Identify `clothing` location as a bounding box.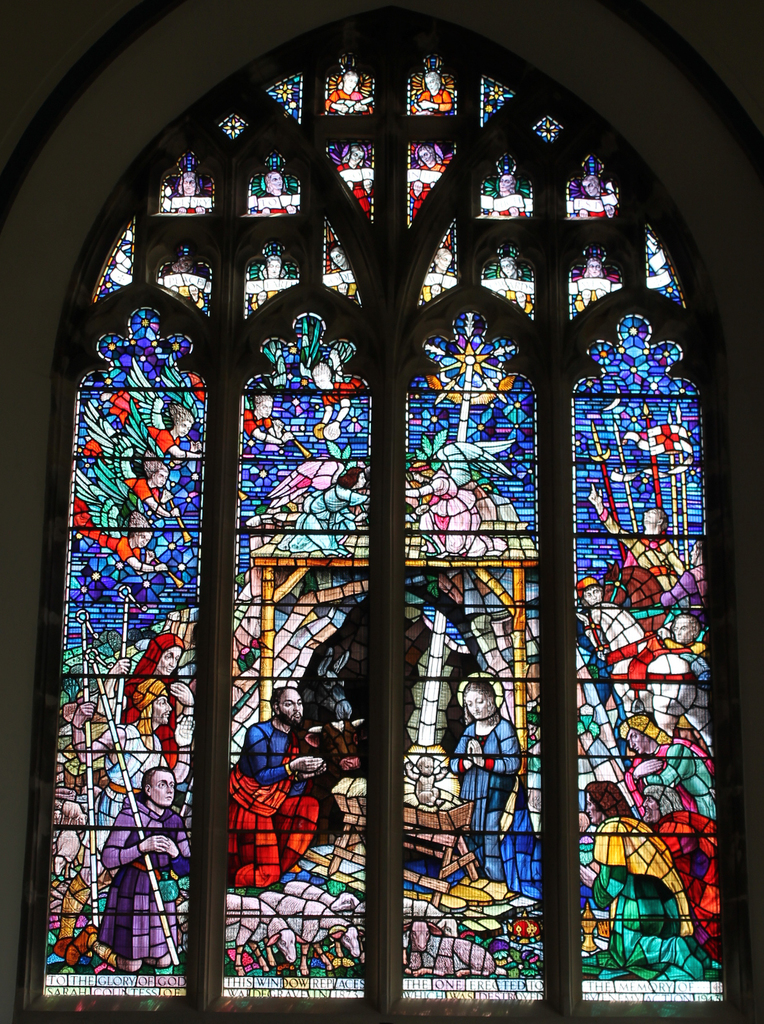
bbox=[665, 794, 738, 939].
